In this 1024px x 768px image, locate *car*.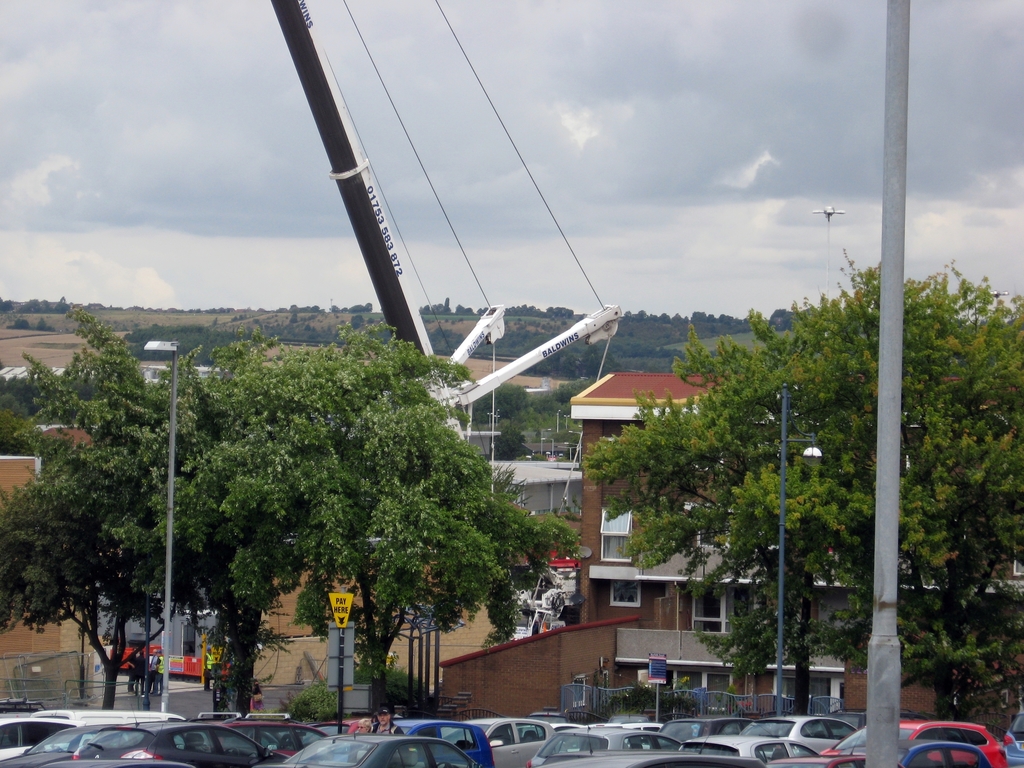
Bounding box: select_region(547, 715, 584, 730).
